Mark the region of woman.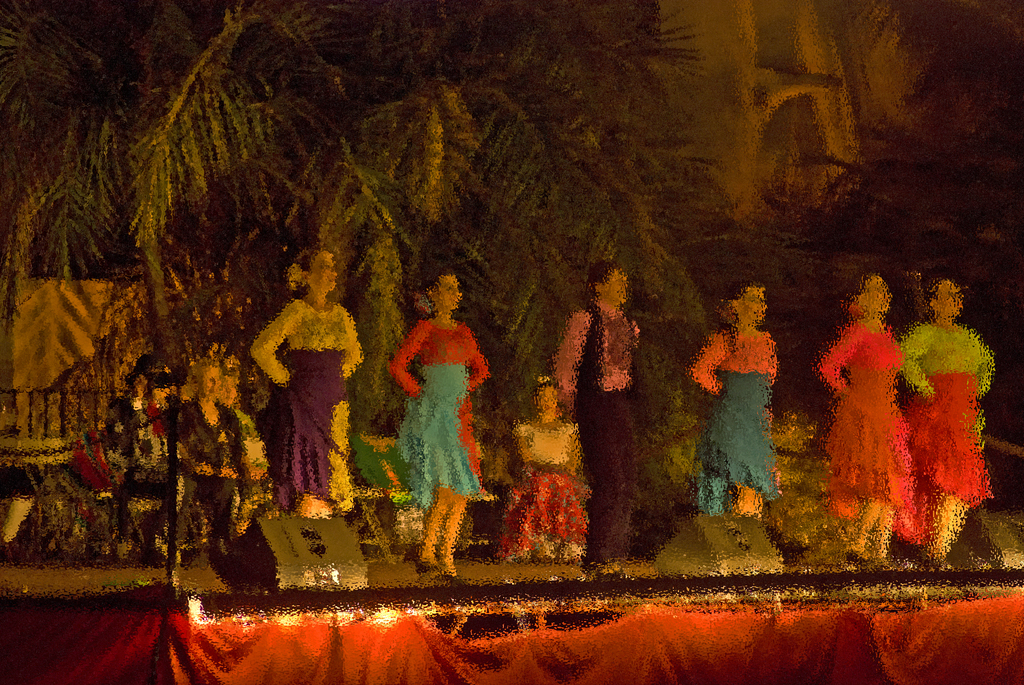
Region: [left=391, top=258, right=497, bottom=583].
